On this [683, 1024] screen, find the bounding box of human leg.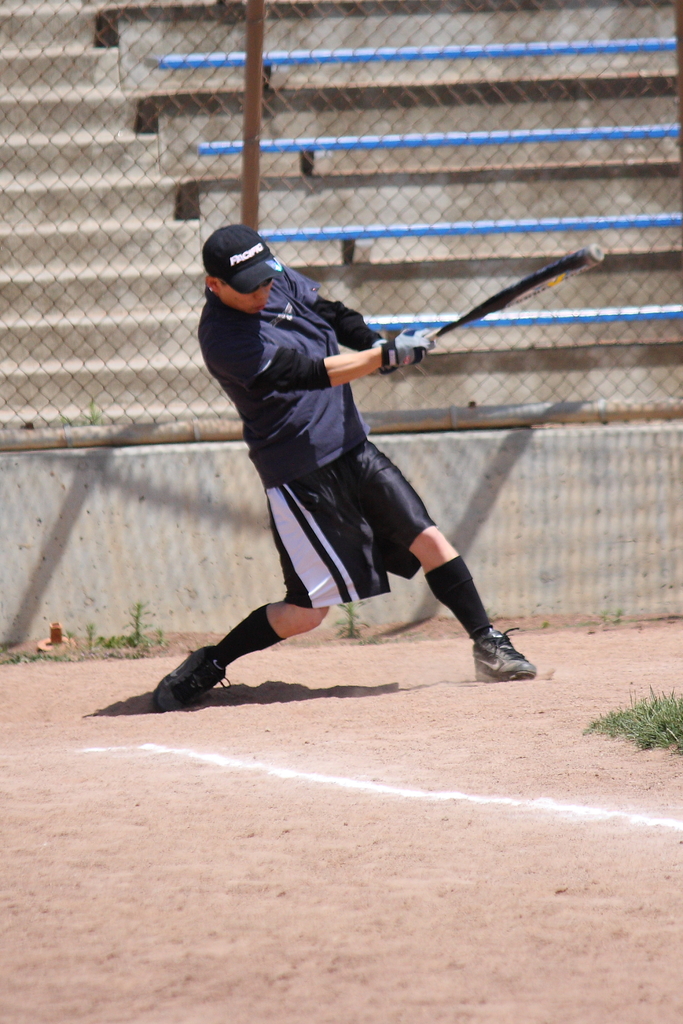
Bounding box: {"left": 145, "top": 483, "right": 380, "bottom": 710}.
